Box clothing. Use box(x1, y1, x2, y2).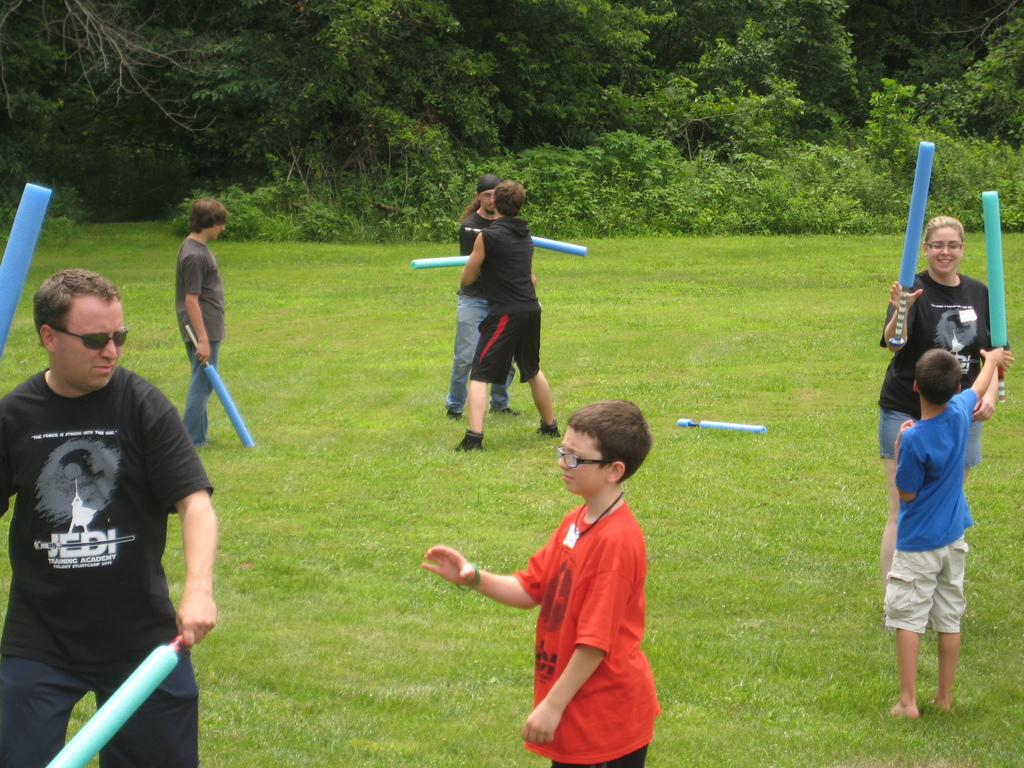
box(0, 363, 210, 767).
